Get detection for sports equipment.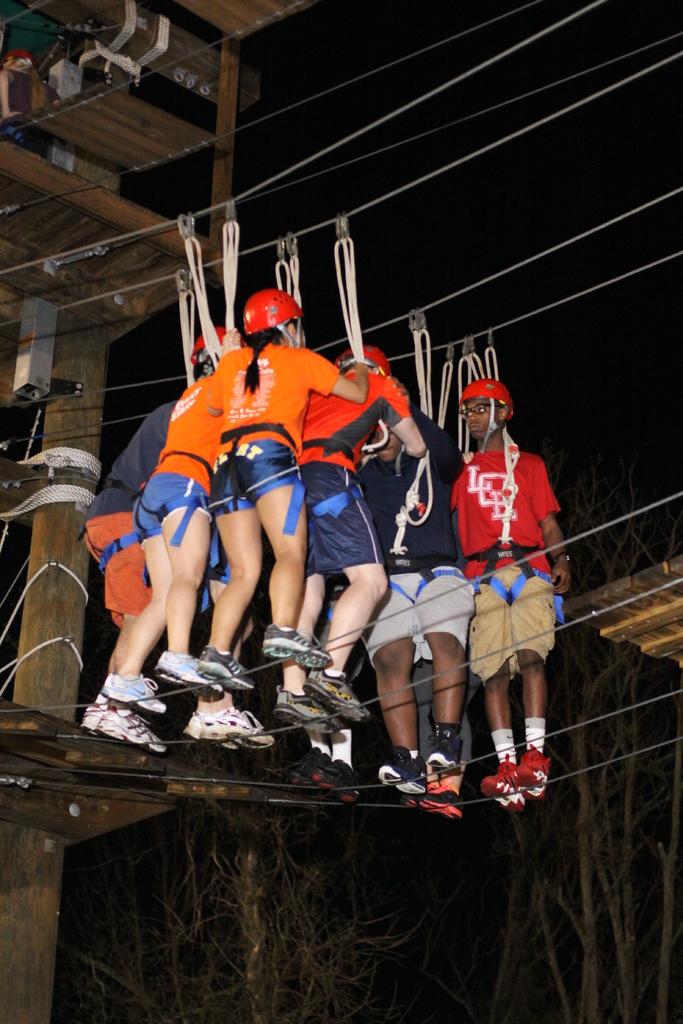
Detection: 95/705/163/759.
